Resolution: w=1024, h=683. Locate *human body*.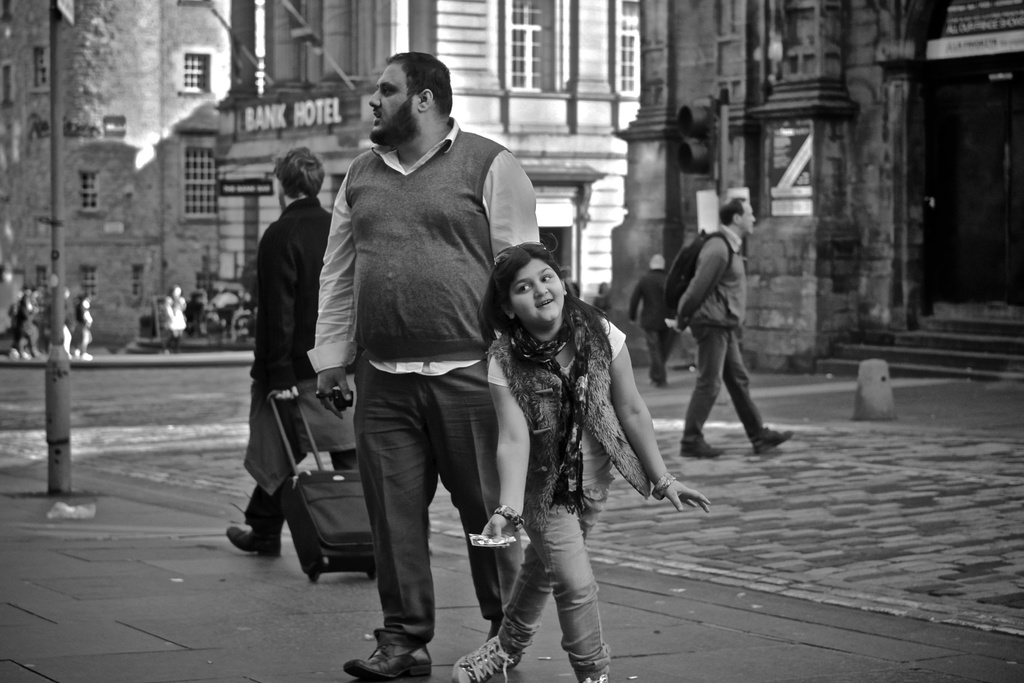
box(456, 240, 710, 682).
